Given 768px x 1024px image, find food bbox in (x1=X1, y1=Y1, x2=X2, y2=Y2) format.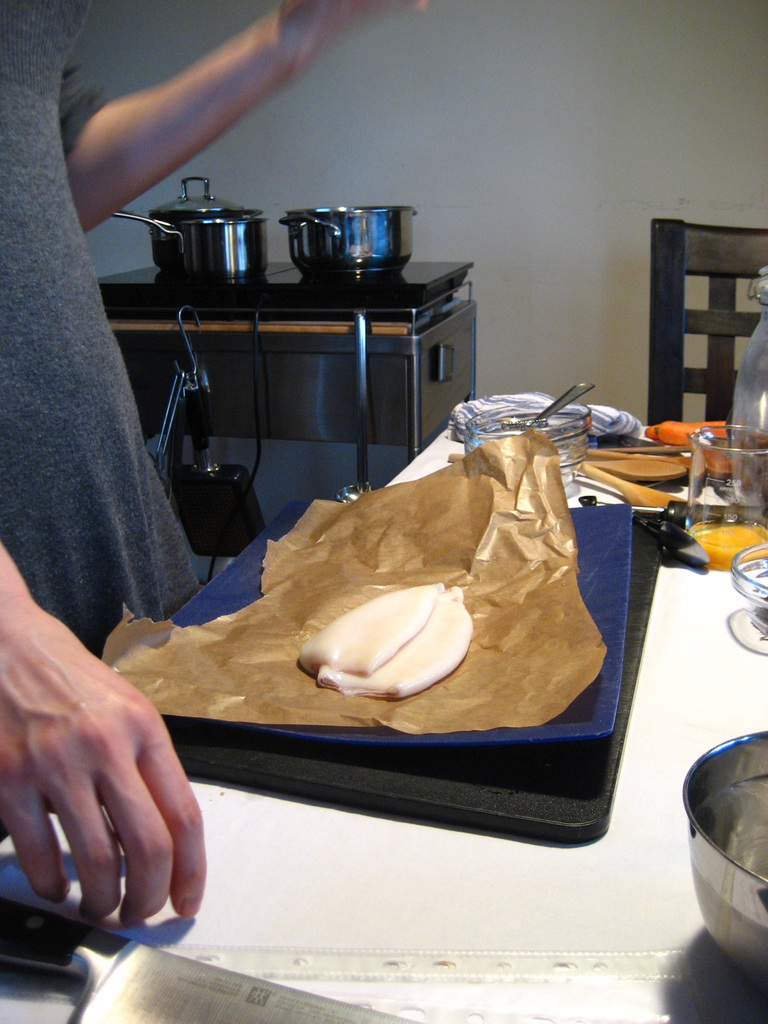
(x1=298, y1=575, x2=491, y2=692).
